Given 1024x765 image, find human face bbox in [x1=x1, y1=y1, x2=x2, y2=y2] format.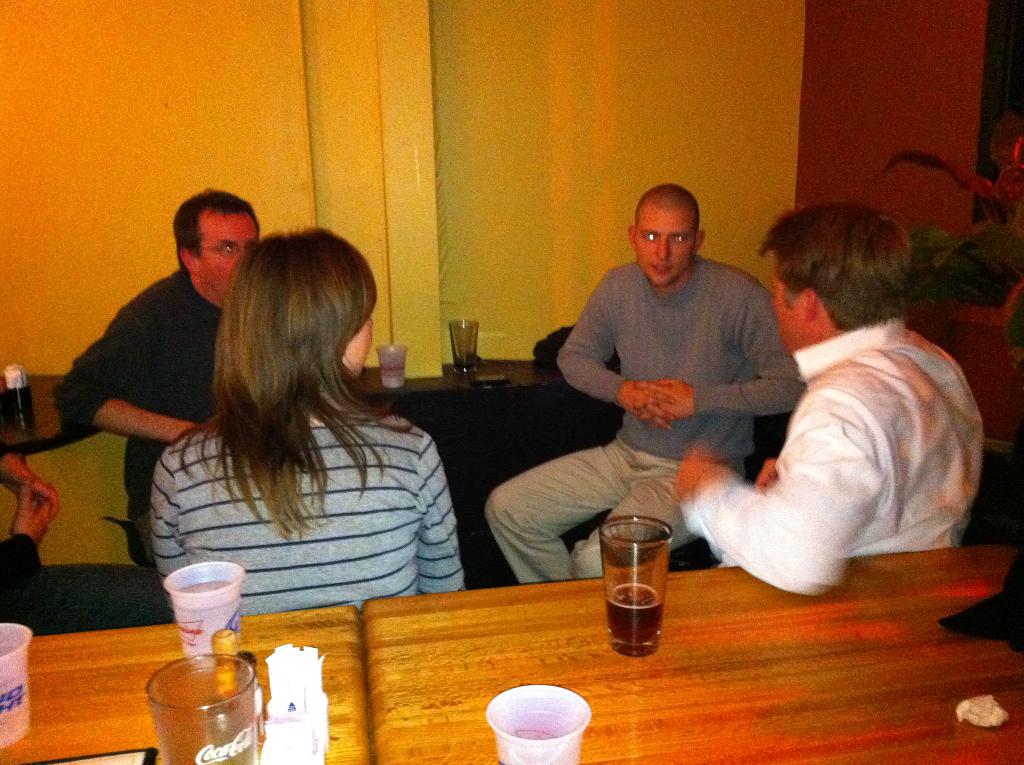
[x1=200, y1=210, x2=261, y2=307].
